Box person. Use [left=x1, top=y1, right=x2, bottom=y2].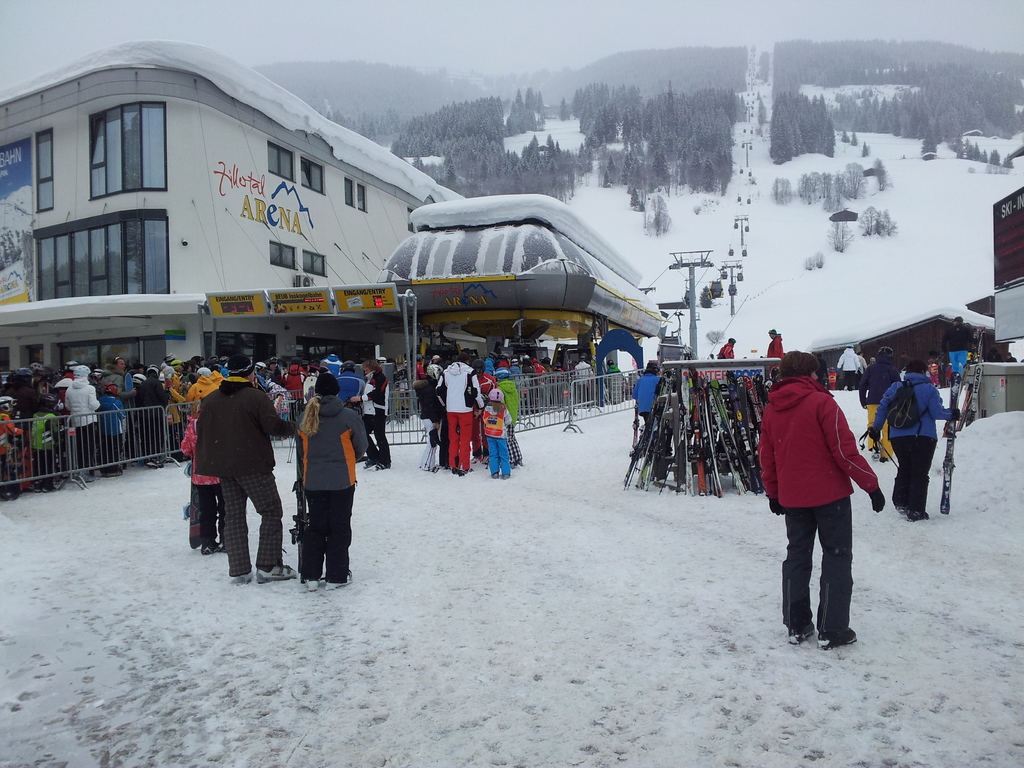
[left=36, top=358, right=51, bottom=396].
